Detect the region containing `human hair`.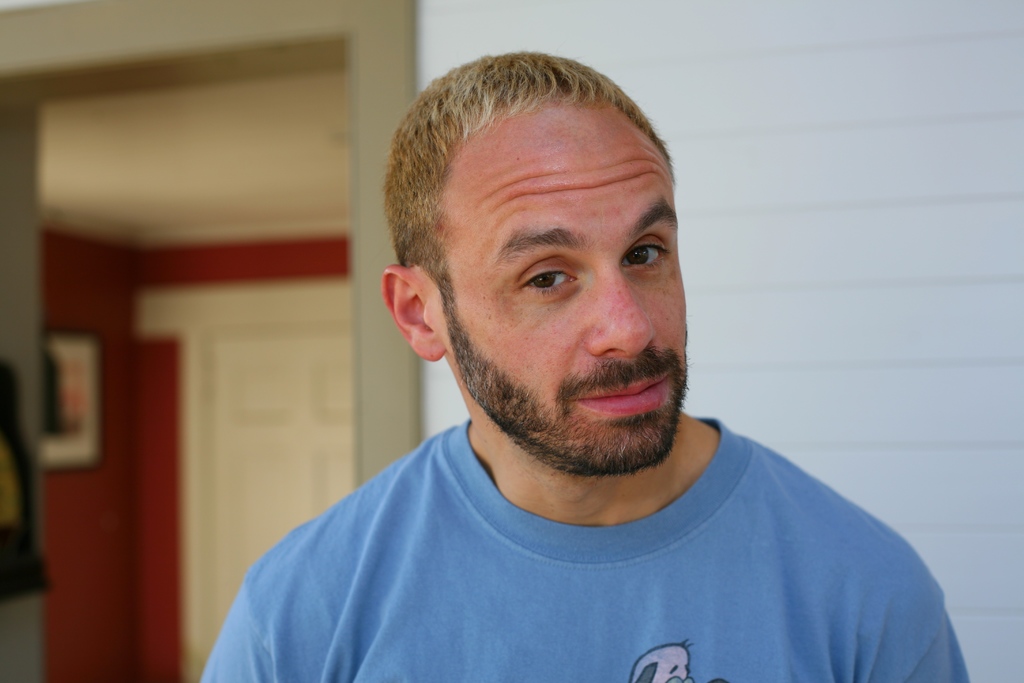
bbox=[388, 49, 678, 309].
